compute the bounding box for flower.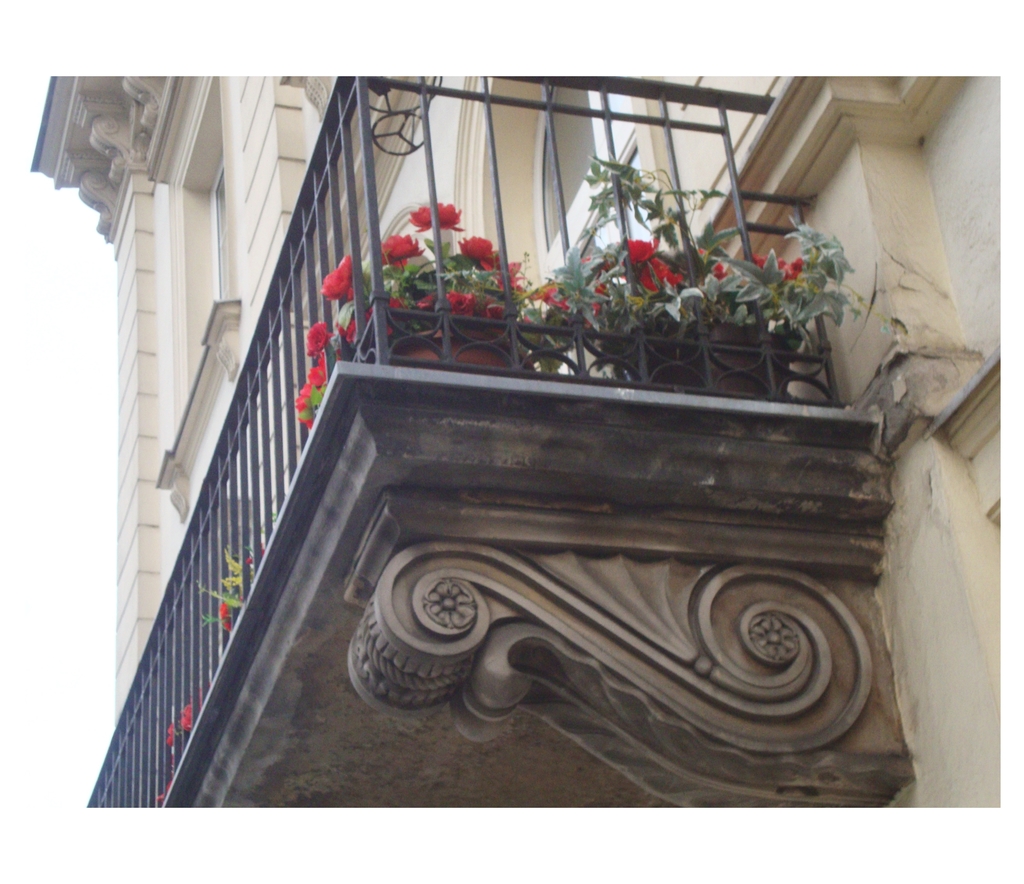
pyautogui.locateOnScreen(219, 602, 231, 632).
